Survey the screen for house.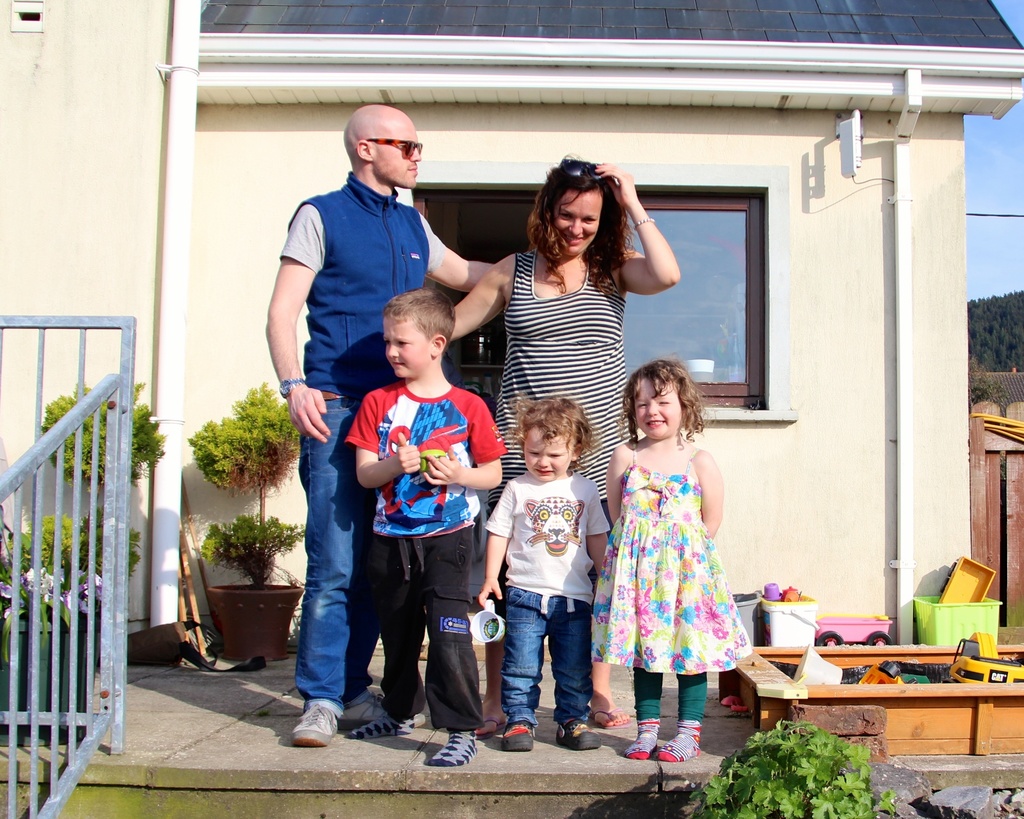
Survey found: <bbox>0, 0, 1023, 671</bbox>.
